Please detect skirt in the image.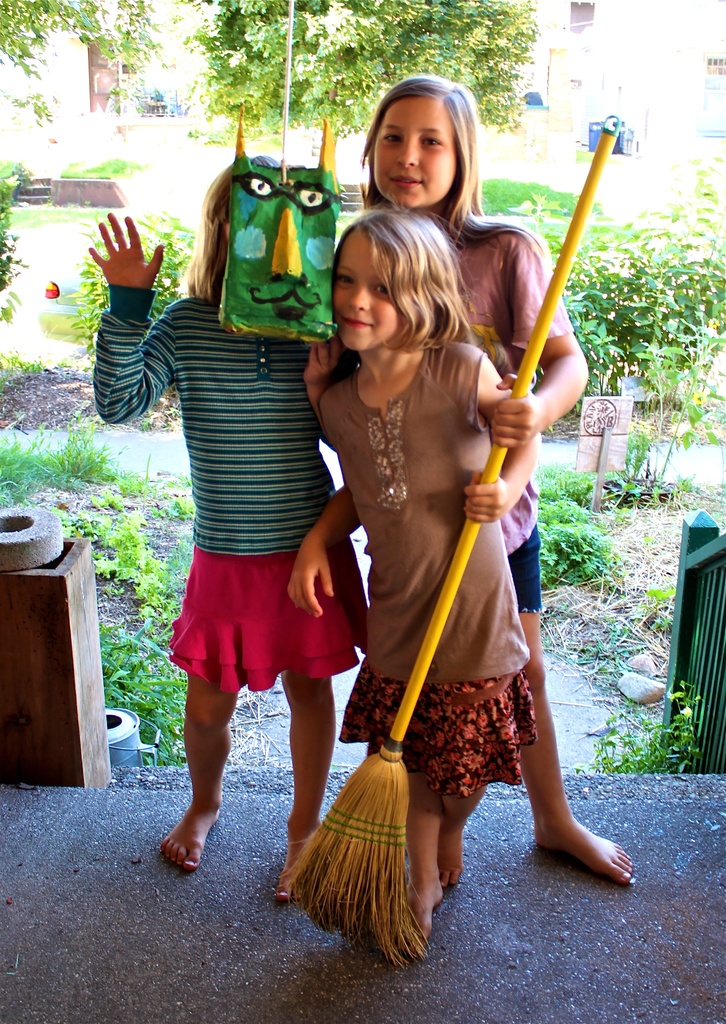
336,676,541,803.
